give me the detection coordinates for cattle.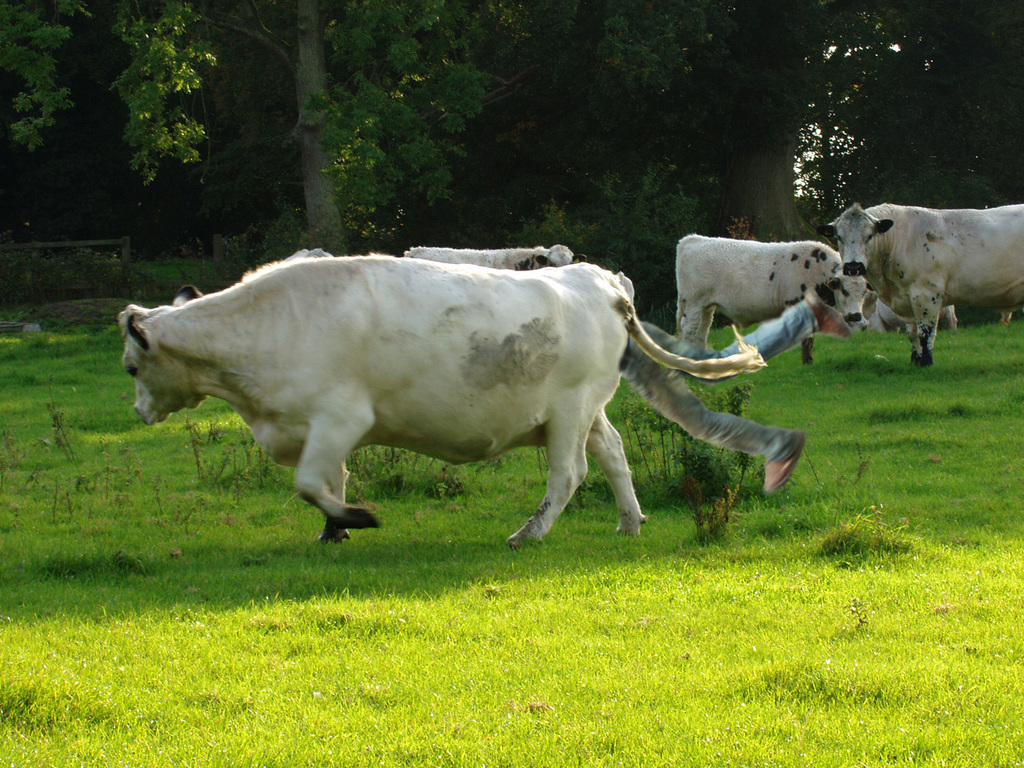
l=397, t=243, r=587, b=271.
